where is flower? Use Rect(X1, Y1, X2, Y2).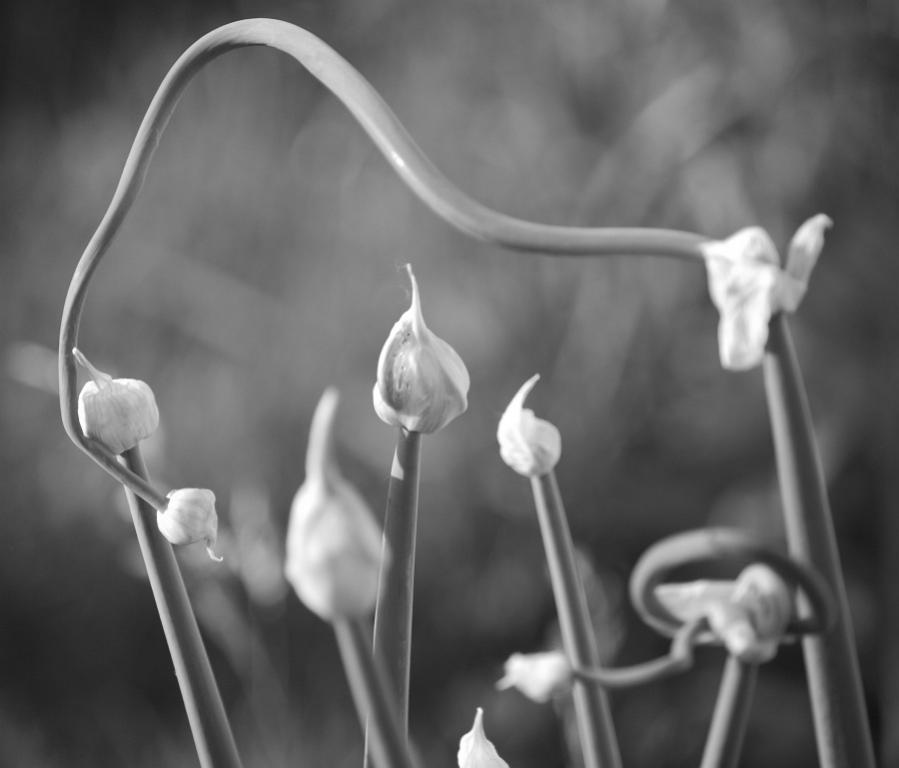
Rect(361, 298, 465, 443).
